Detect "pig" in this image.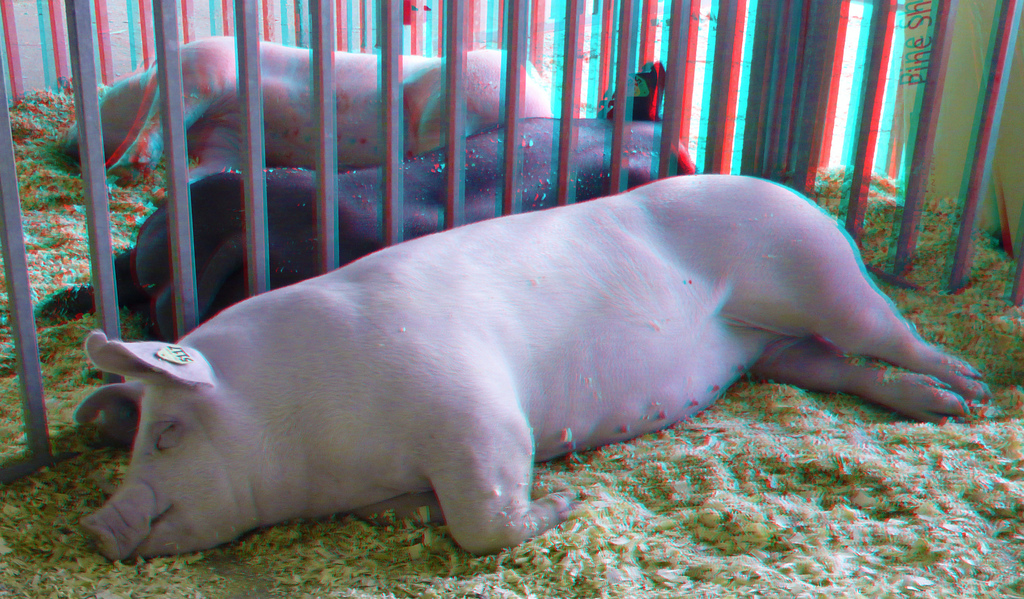
Detection: (left=72, top=169, right=990, bottom=557).
